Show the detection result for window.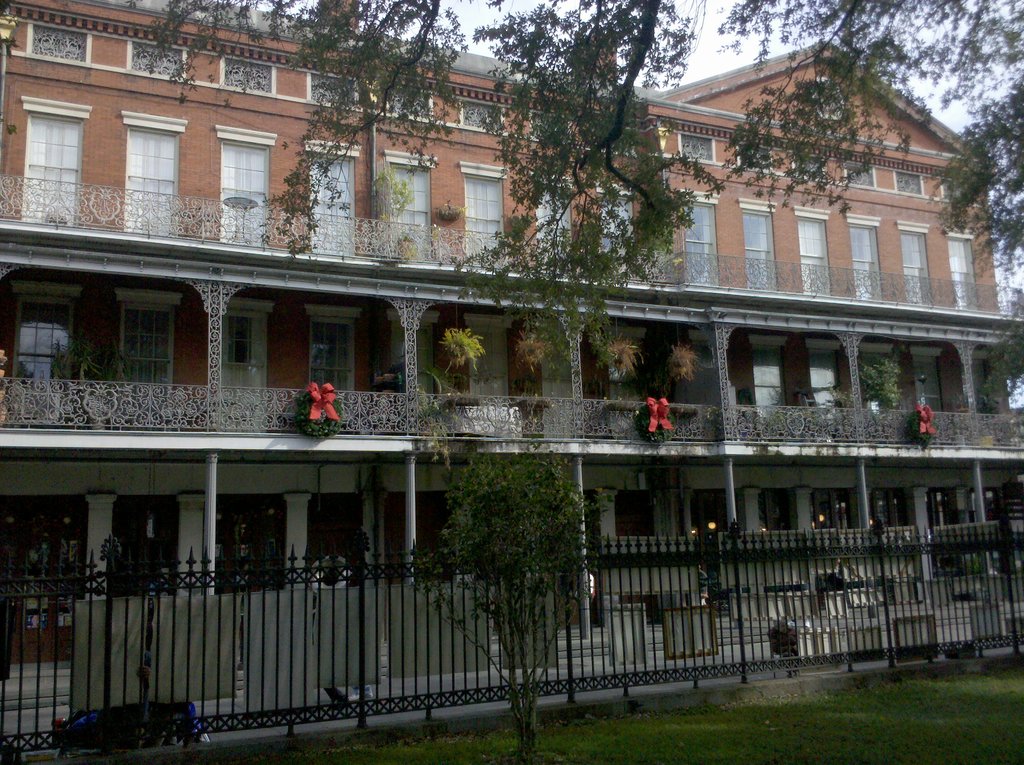
bbox(308, 318, 353, 423).
